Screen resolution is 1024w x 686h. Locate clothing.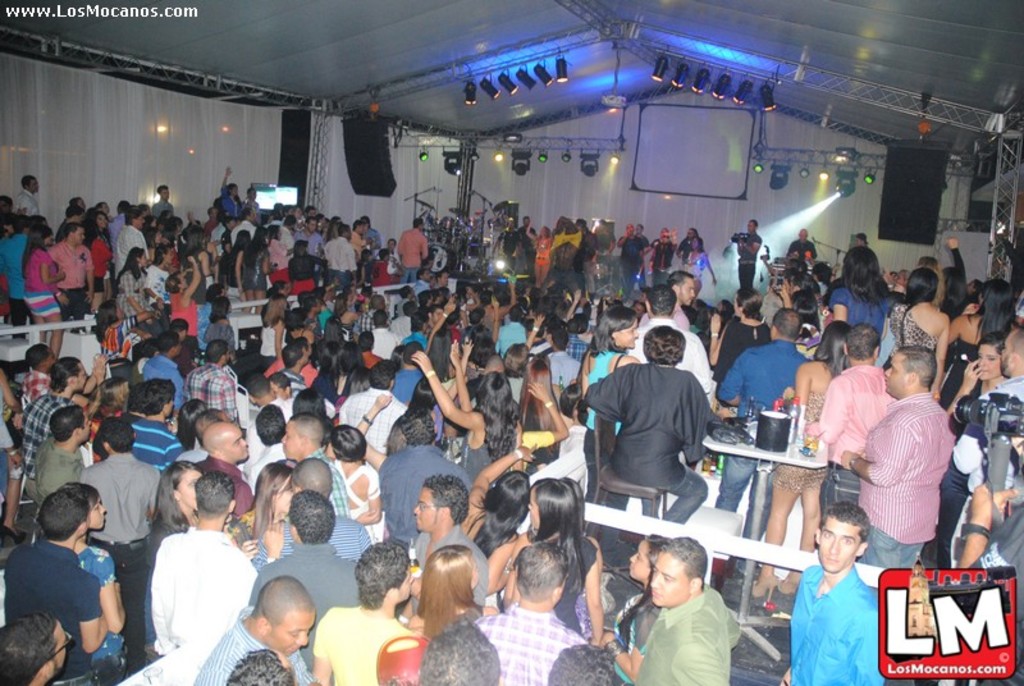
<bbox>588, 333, 724, 539</bbox>.
